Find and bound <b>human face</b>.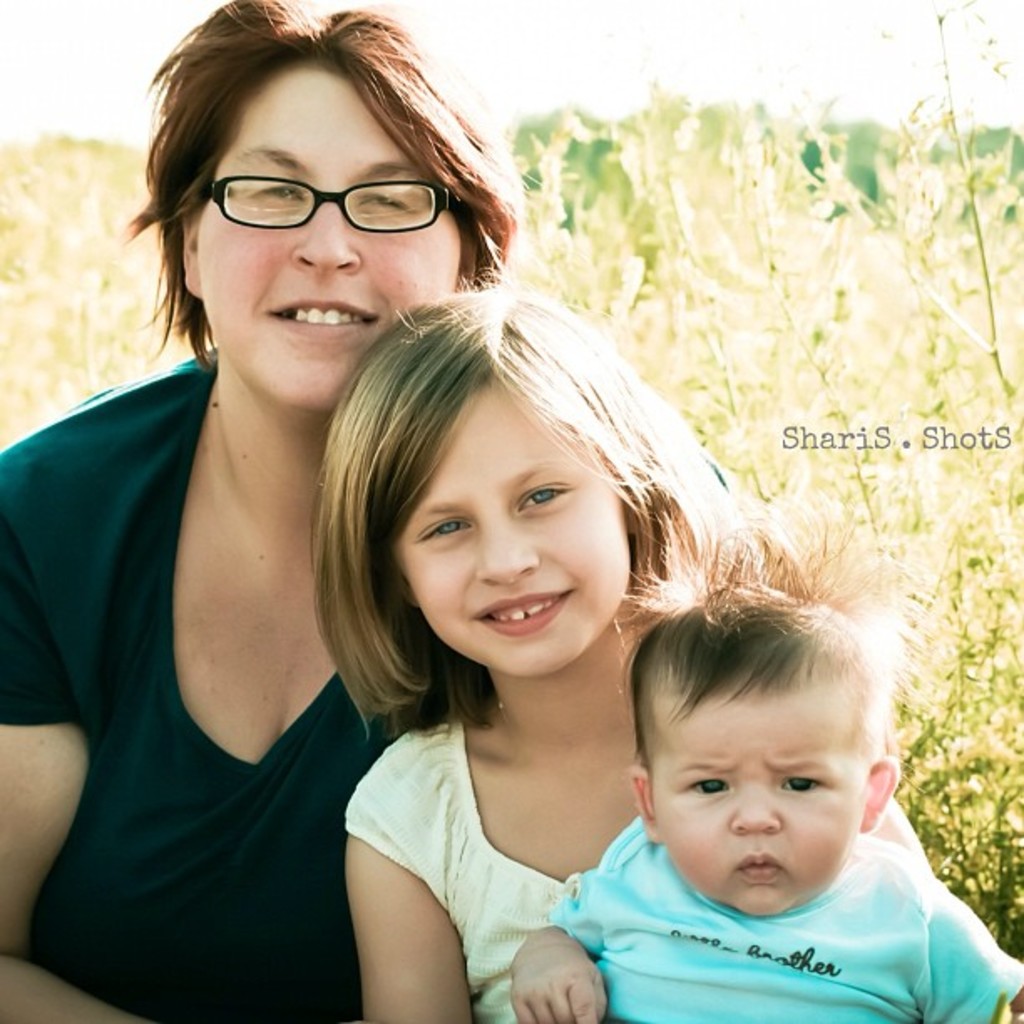
Bound: bbox=[393, 390, 626, 671].
